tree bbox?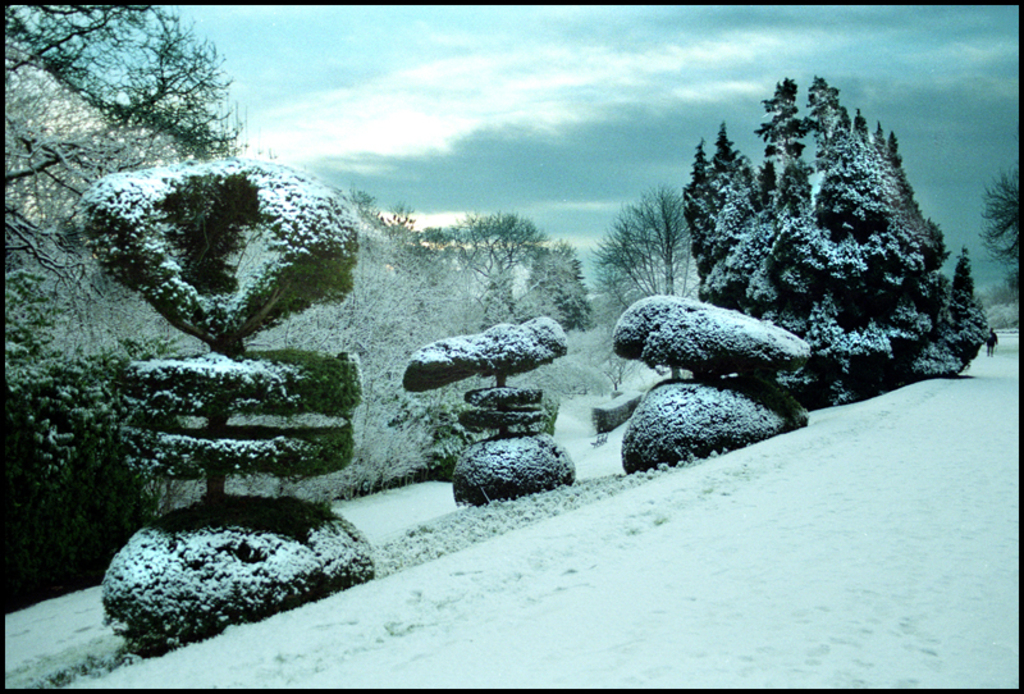
<box>428,206,605,408</box>
